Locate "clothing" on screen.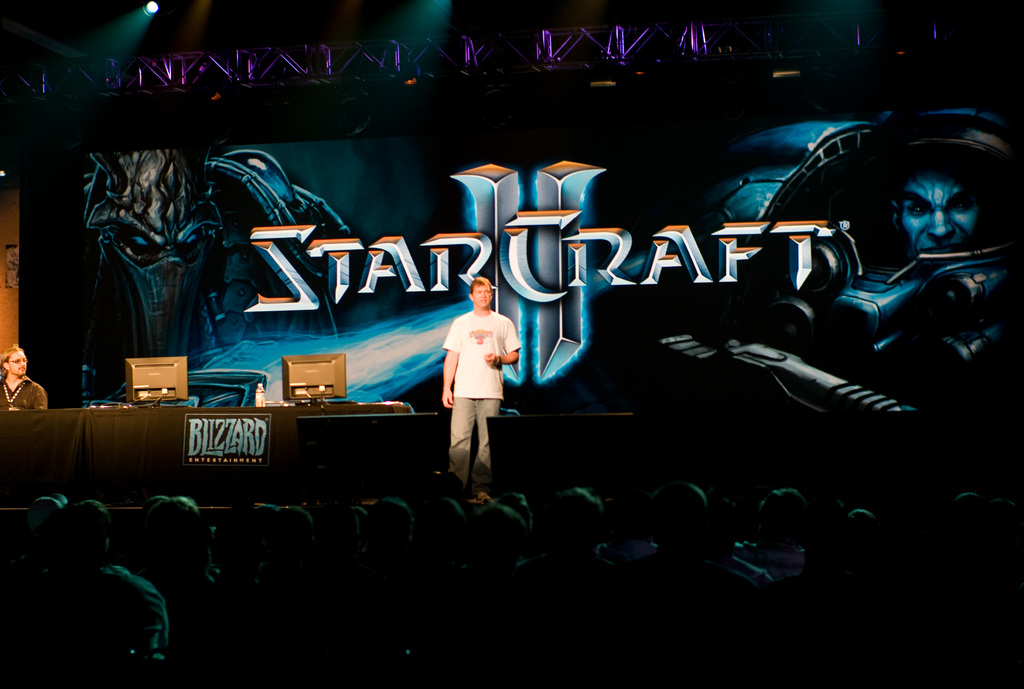
On screen at 436,299,511,469.
